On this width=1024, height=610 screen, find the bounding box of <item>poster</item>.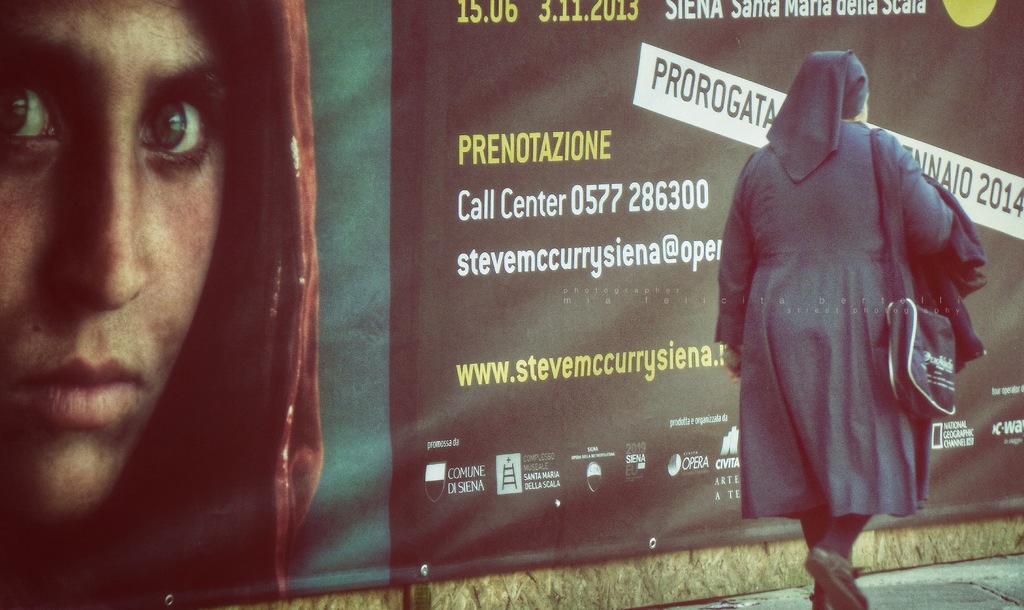
Bounding box: locate(0, 0, 1023, 609).
